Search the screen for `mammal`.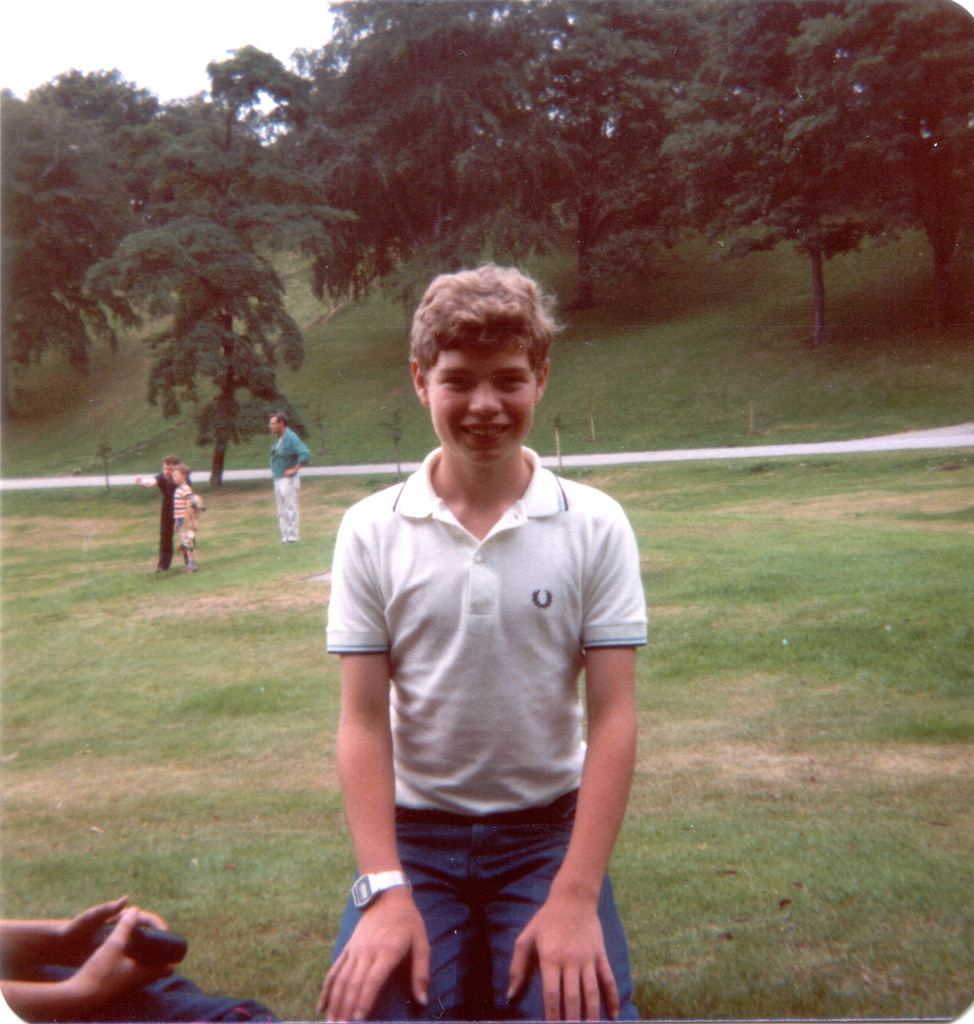
Found at l=0, t=884, r=279, b=1023.
